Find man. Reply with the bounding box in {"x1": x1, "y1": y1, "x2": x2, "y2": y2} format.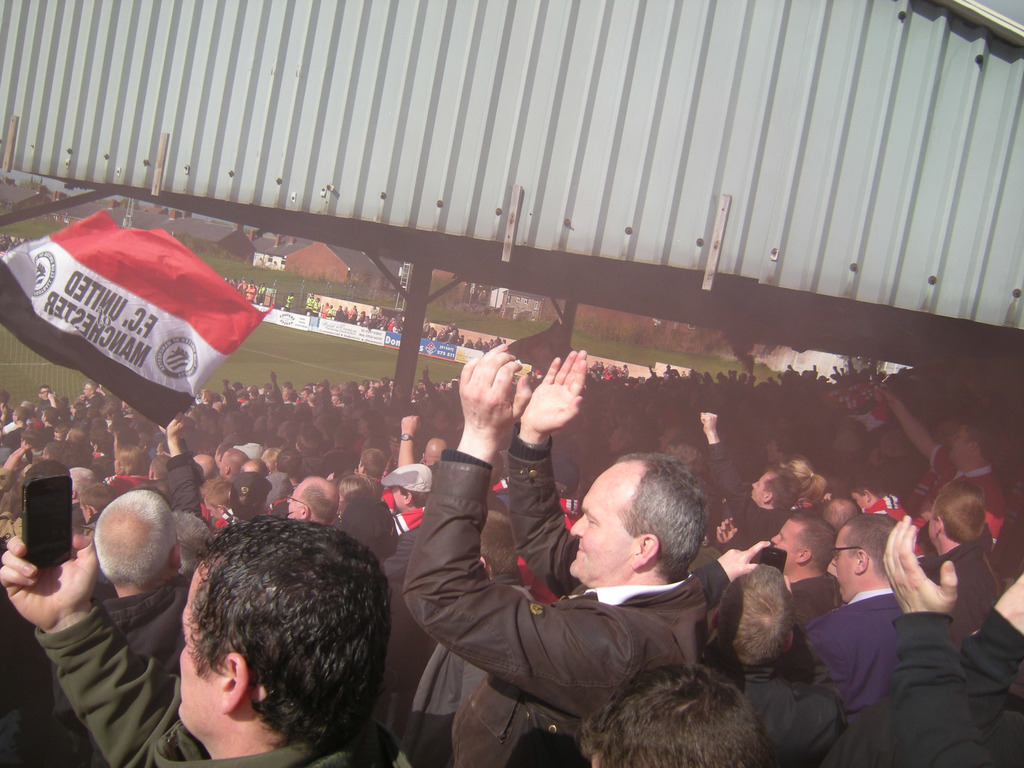
{"x1": 695, "y1": 407, "x2": 801, "y2": 542}.
